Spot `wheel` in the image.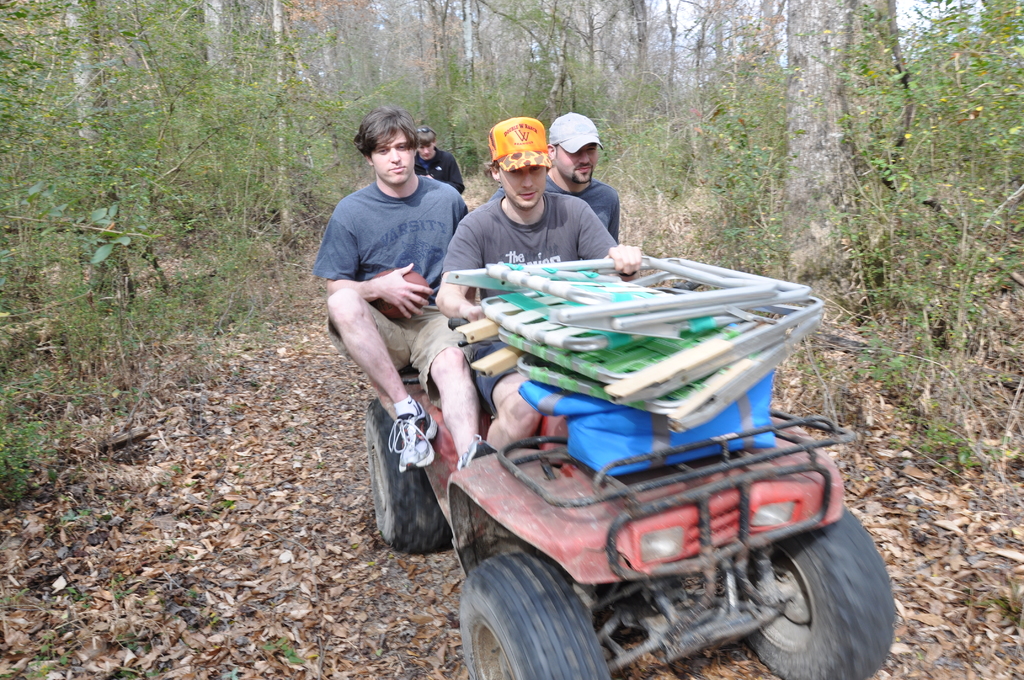
`wheel` found at 366,393,451,559.
